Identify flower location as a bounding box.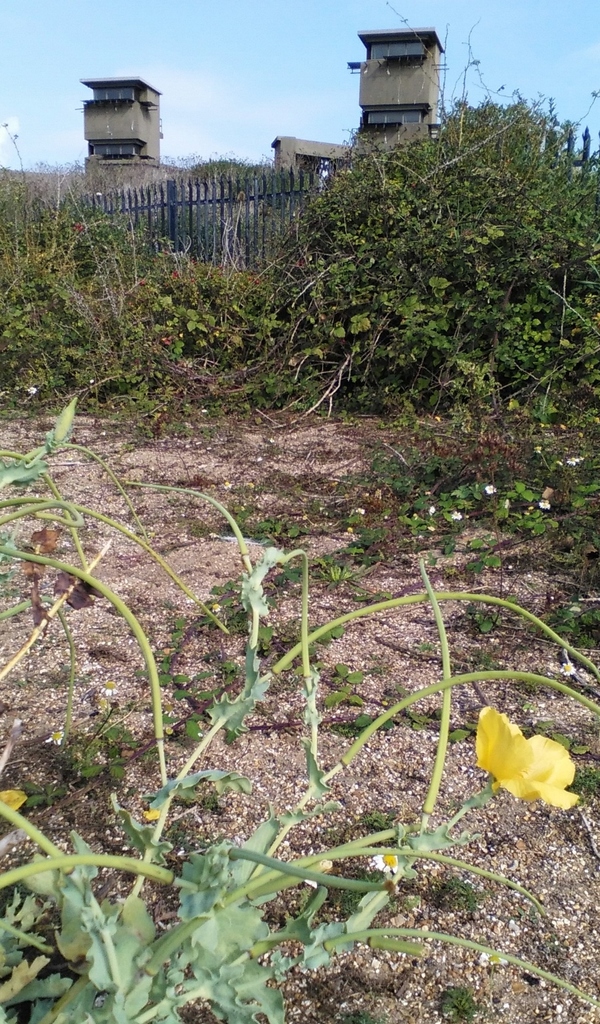
x1=553 y1=458 x2=562 y2=465.
